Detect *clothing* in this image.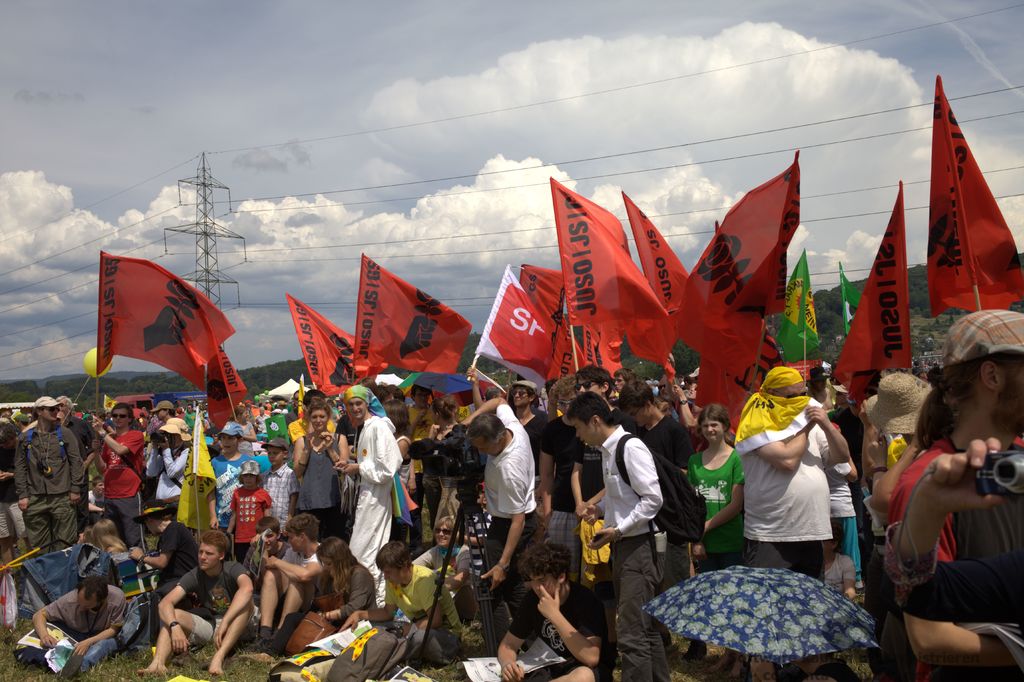
Detection: BBox(231, 487, 272, 551).
